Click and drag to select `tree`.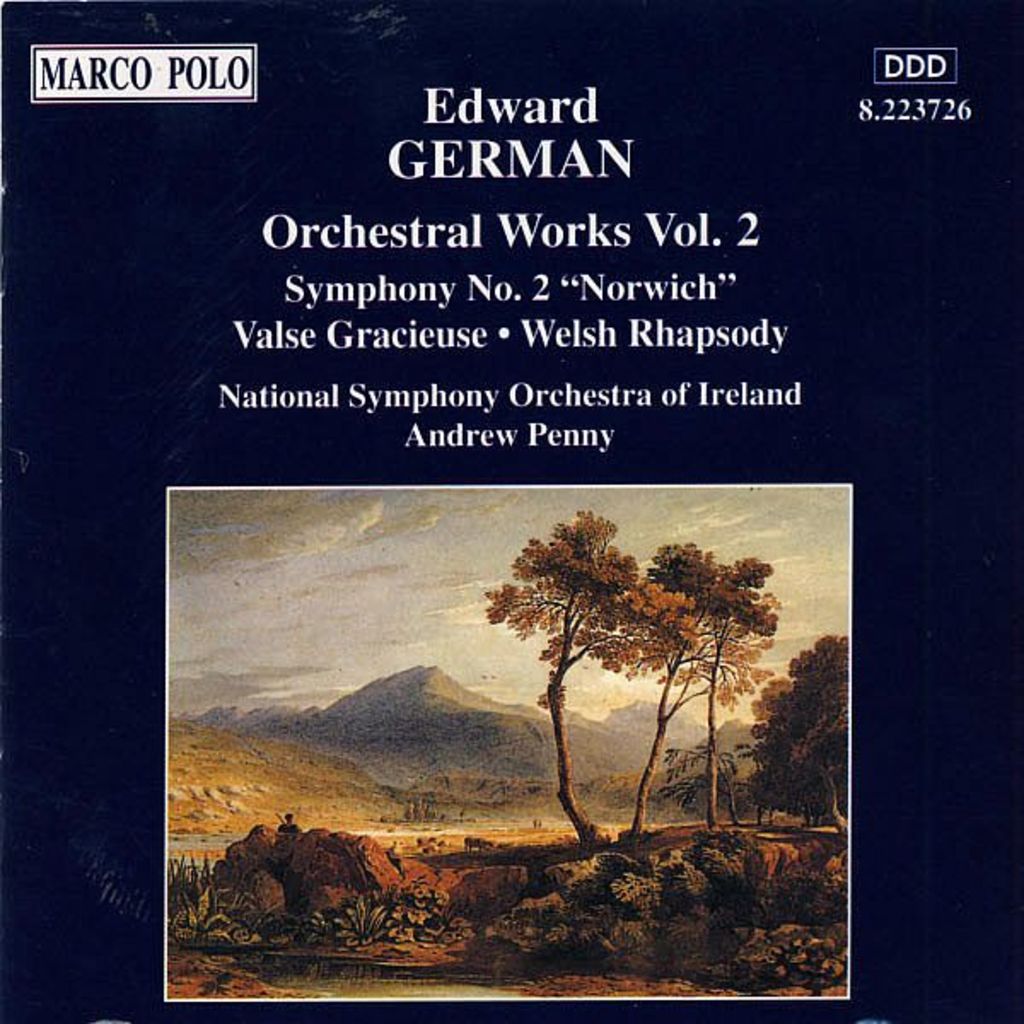
Selection: region(611, 539, 780, 847).
